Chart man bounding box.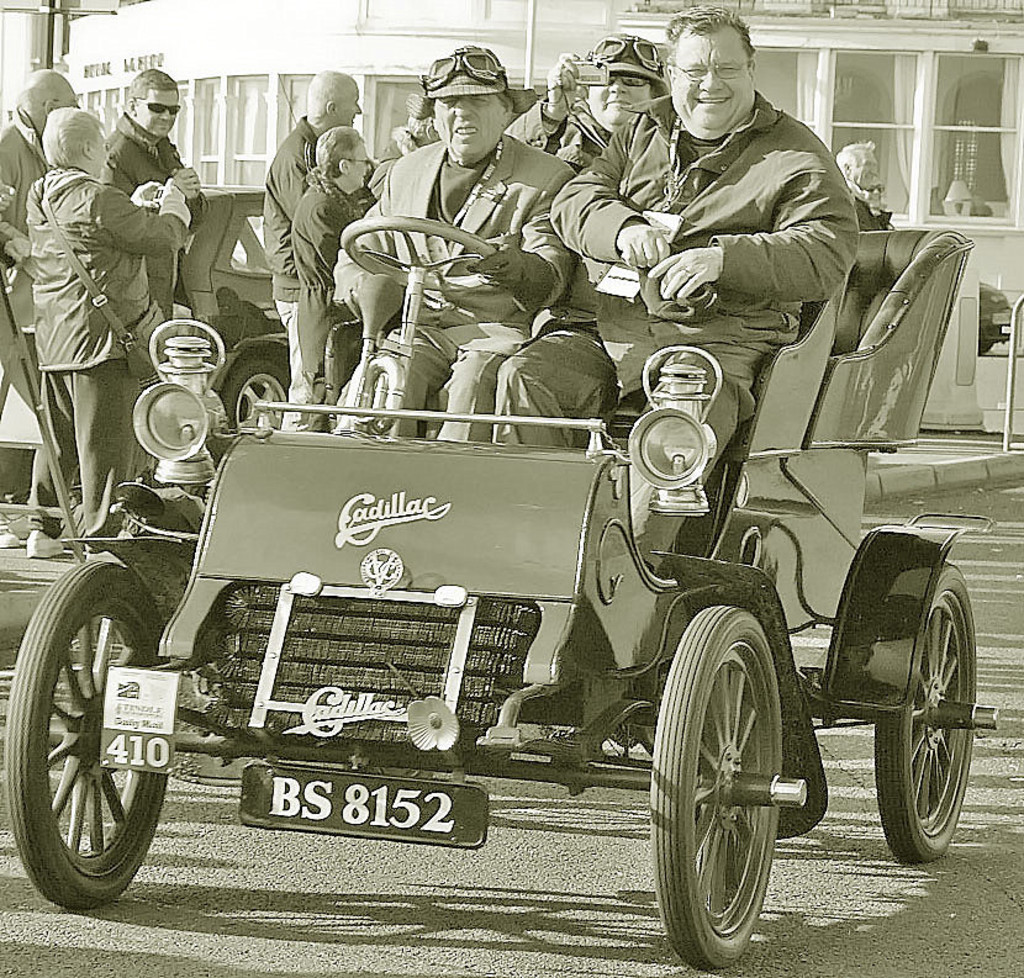
Charted: <region>323, 49, 566, 439</region>.
